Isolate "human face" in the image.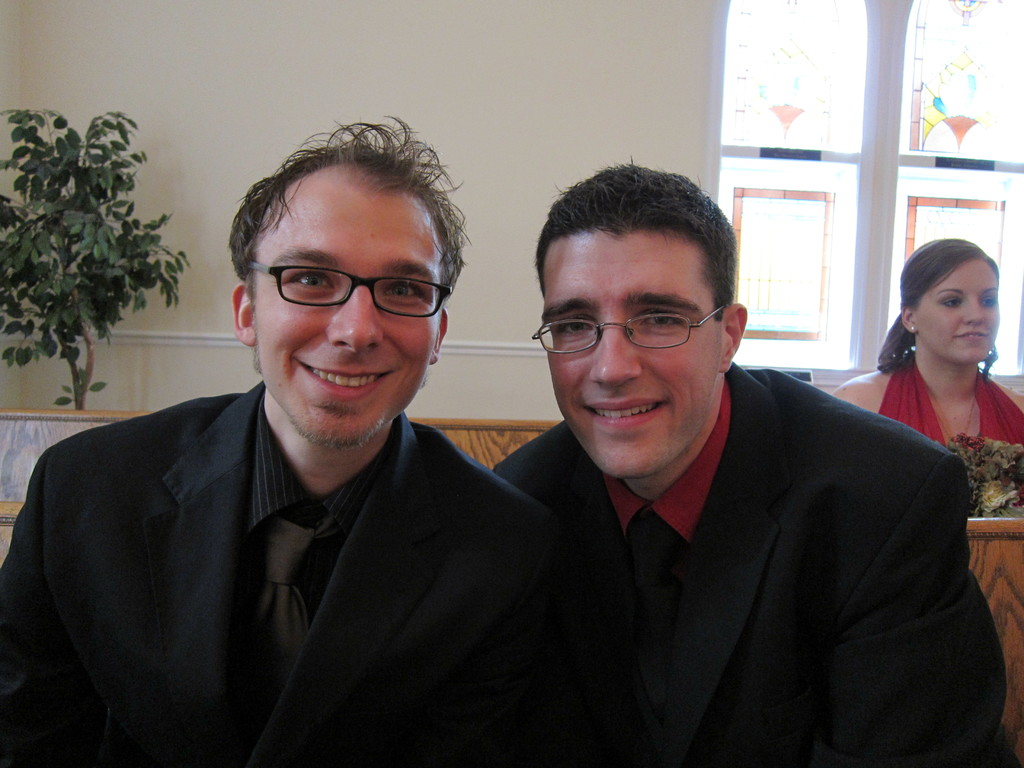
Isolated region: select_region(252, 167, 451, 445).
